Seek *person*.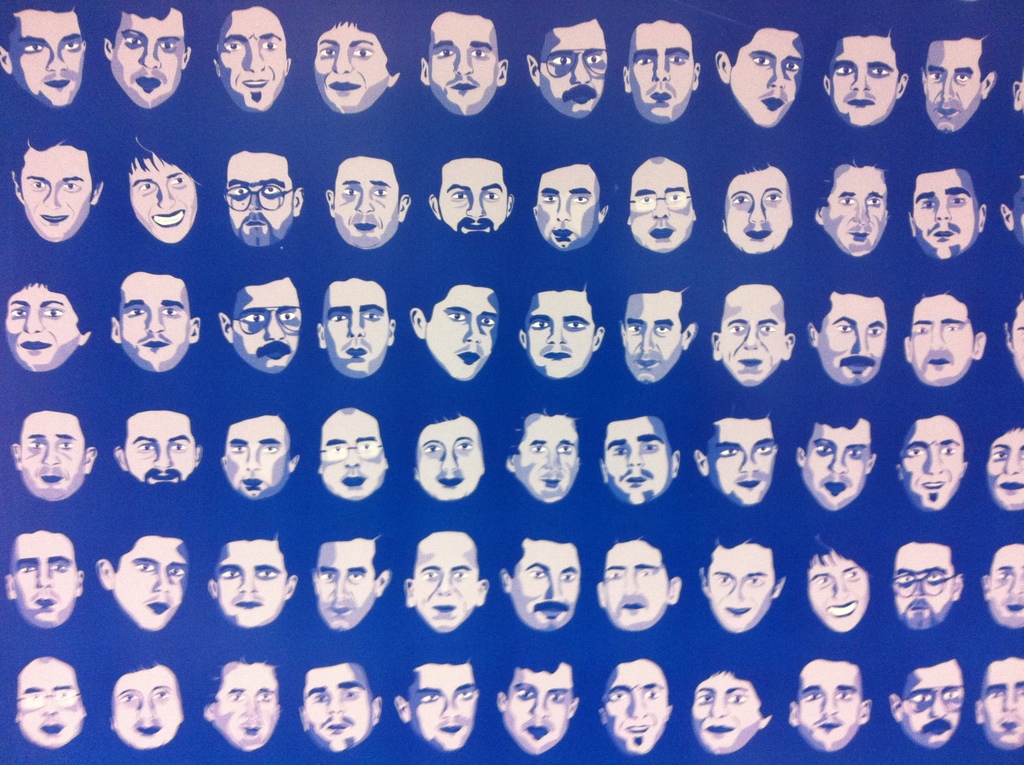
{"x1": 109, "y1": 654, "x2": 182, "y2": 749}.
